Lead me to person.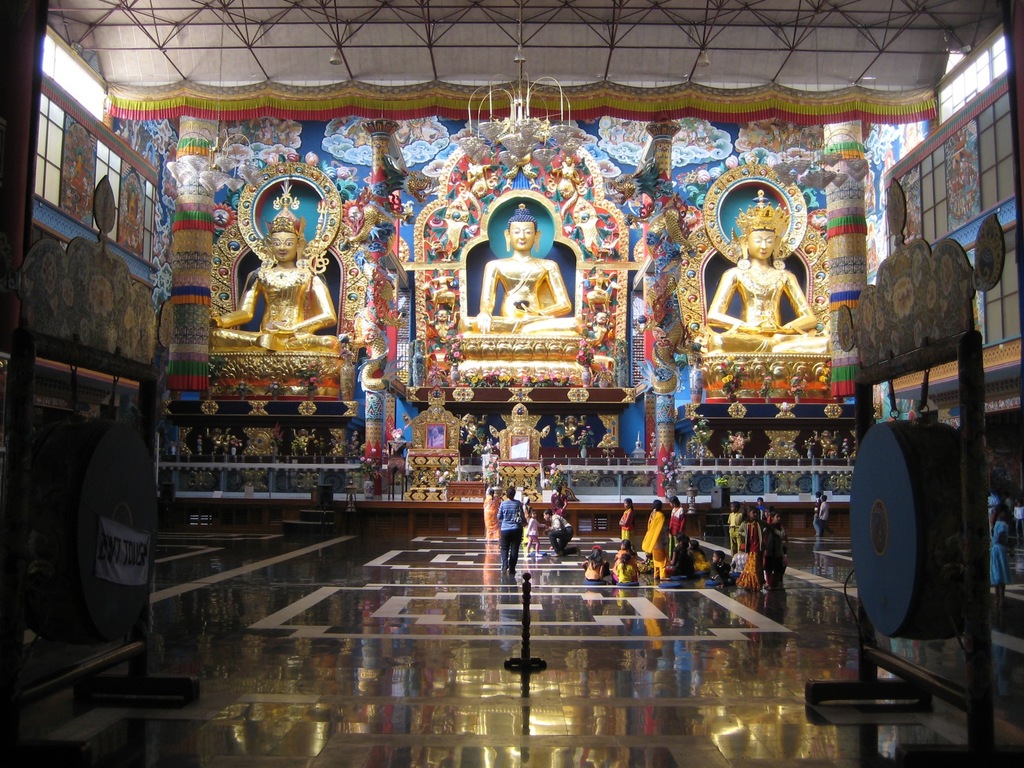
Lead to (462, 205, 579, 333).
